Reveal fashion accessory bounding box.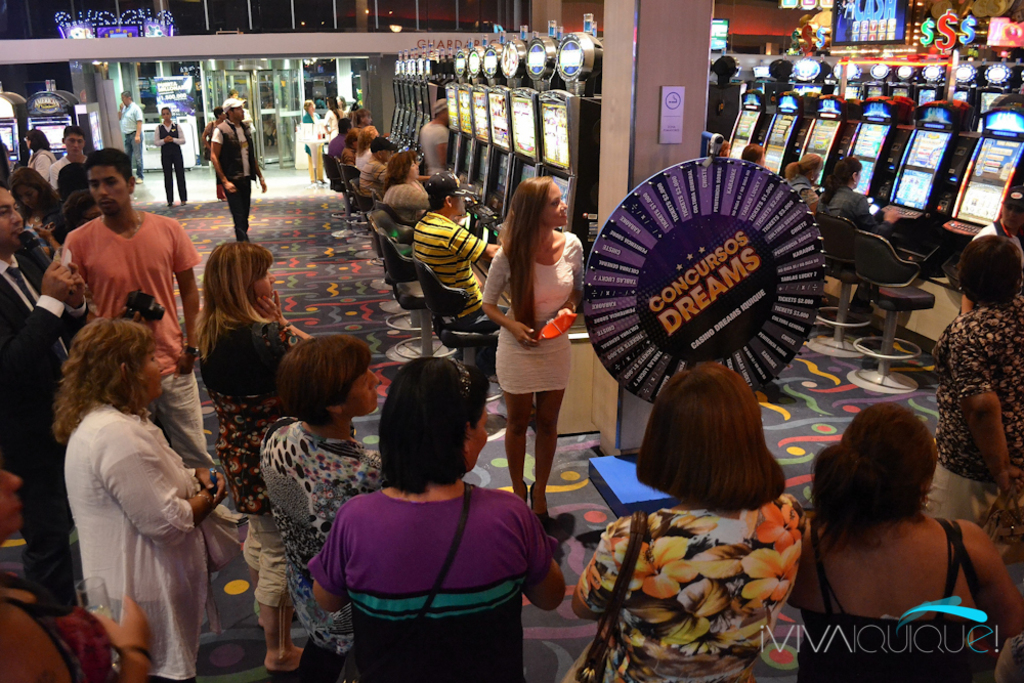
Revealed: left=194, top=492, right=215, bottom=509.
